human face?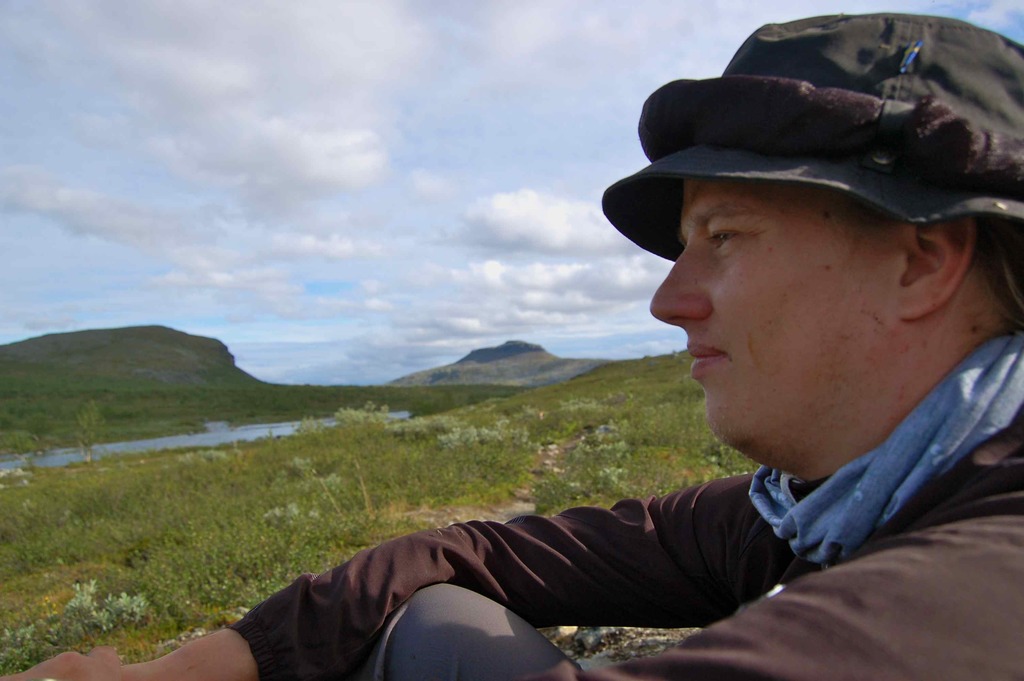
Rect(648, 183, 901, 459)
